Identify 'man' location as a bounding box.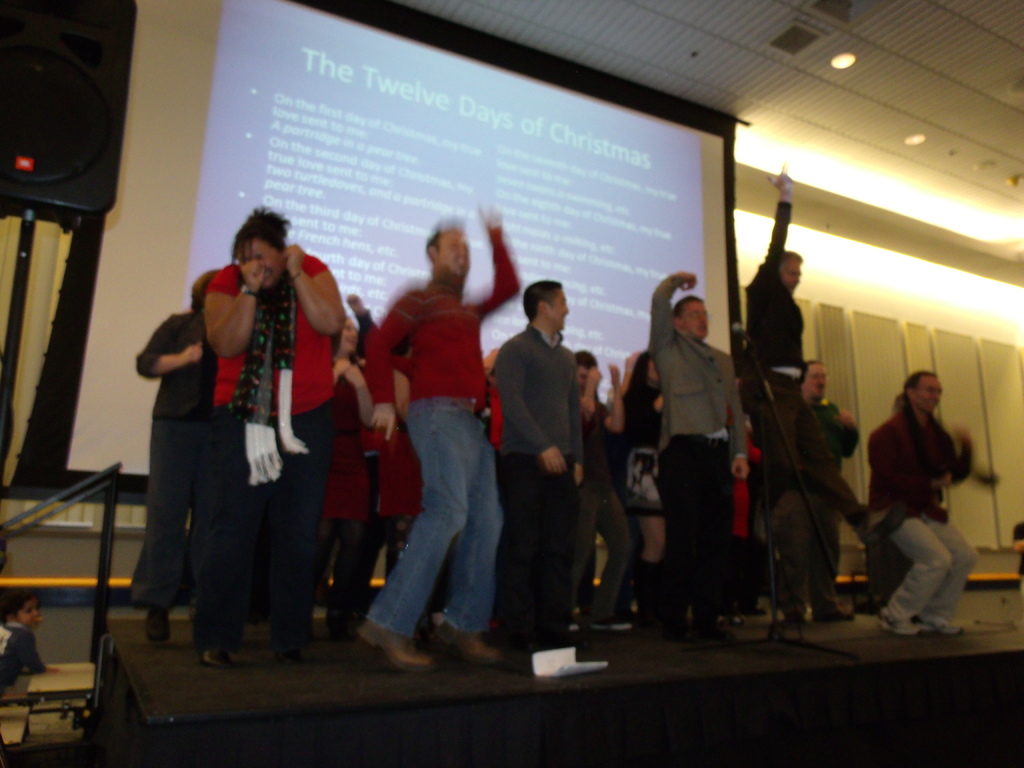
x1=572 y1=348 x2=635 y2=632.
